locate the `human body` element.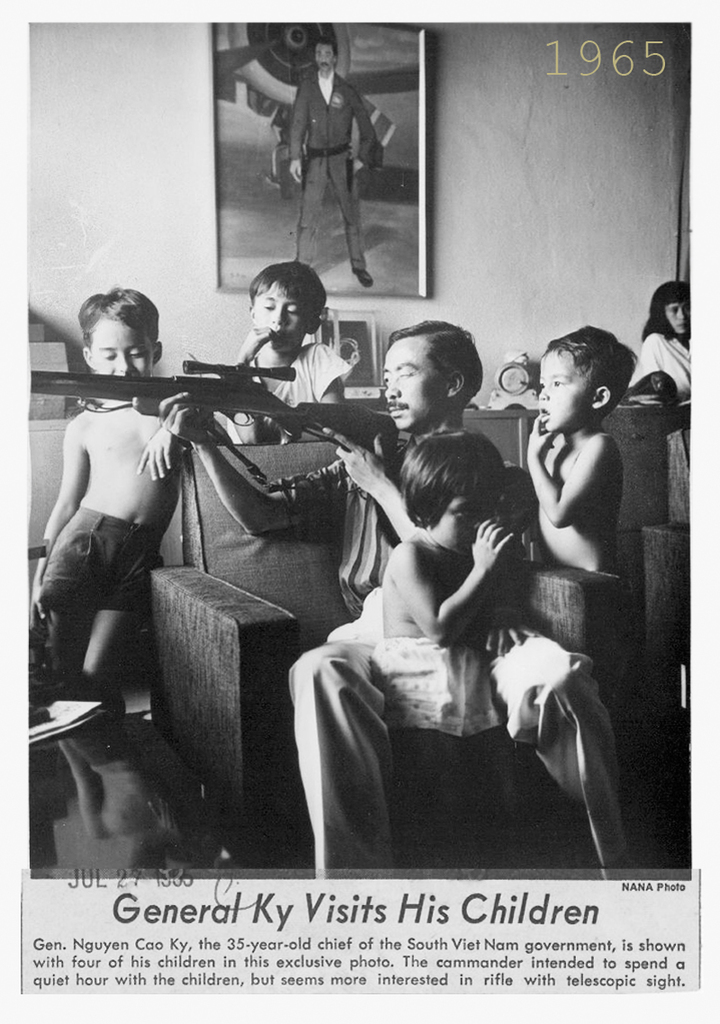
Element bbox: Rect(623, 281, 698, 400).
